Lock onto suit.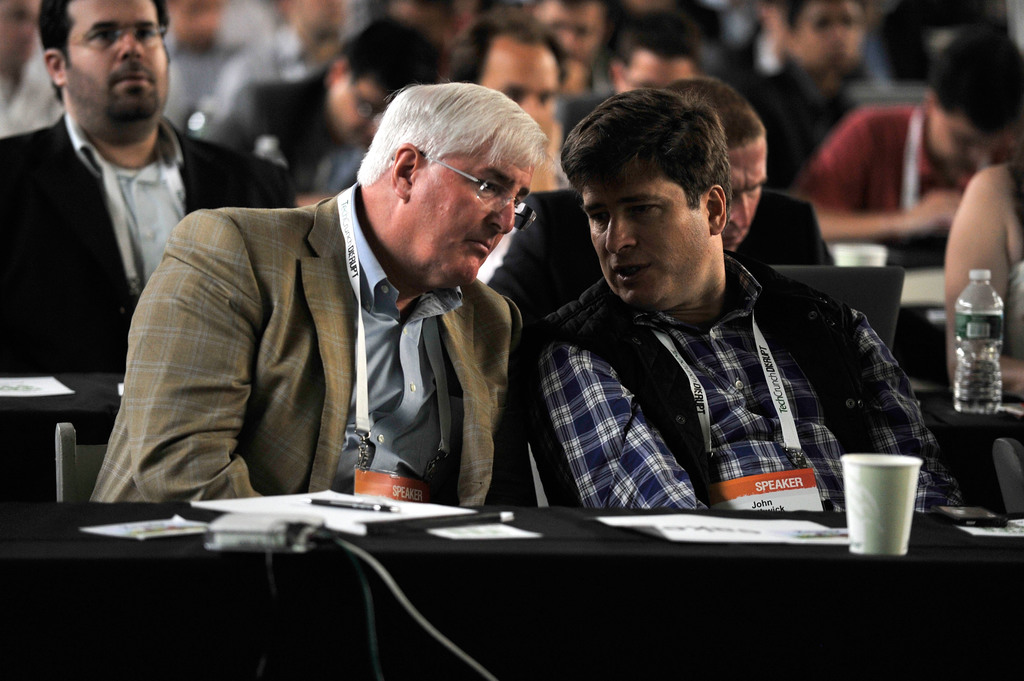
Locked: (x1=87, y1=187, x2=532, y2=504).
